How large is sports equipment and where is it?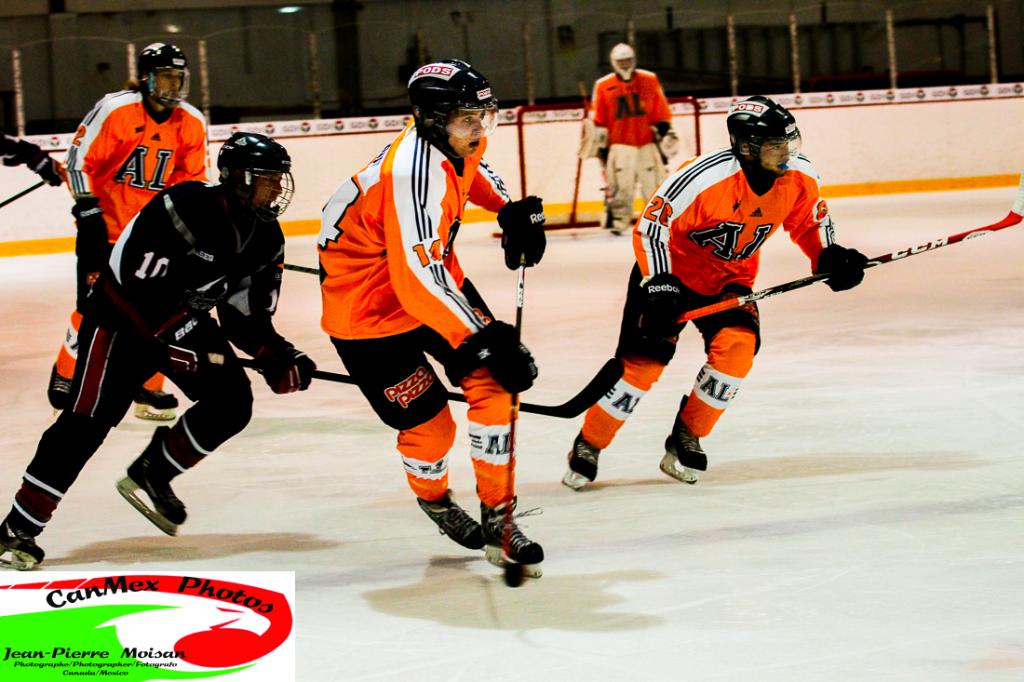
Bounding box: select_region(116, 427, 191, 538).
